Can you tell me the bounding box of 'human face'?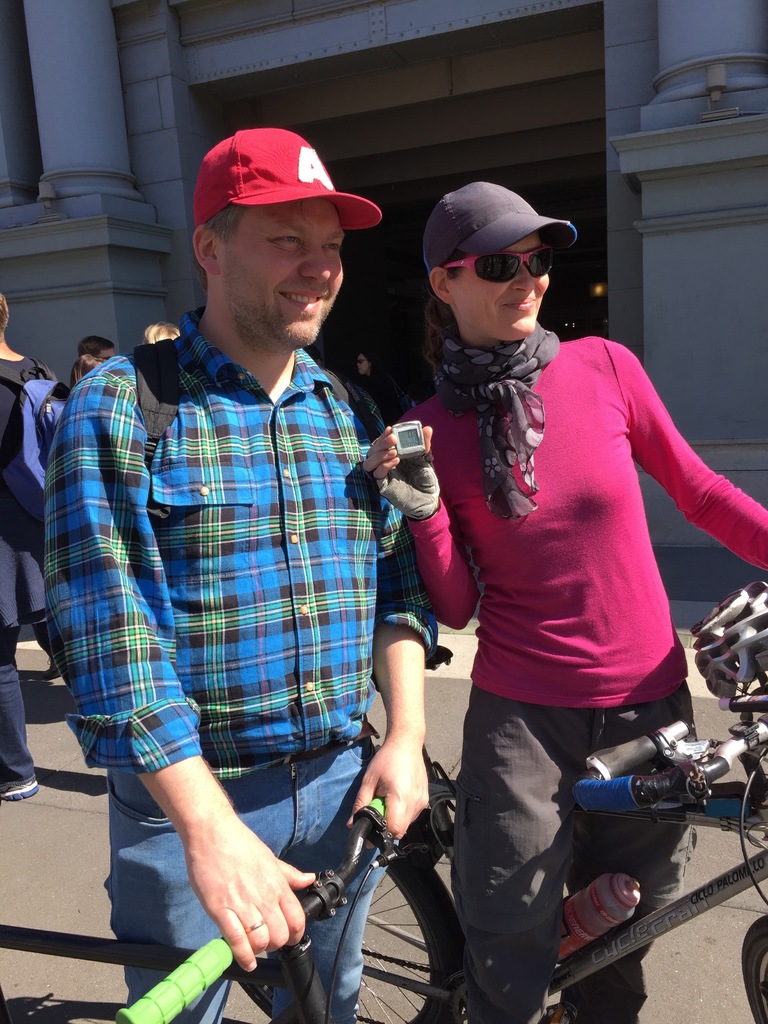
<region>220, 195, 342, 351</region>.
